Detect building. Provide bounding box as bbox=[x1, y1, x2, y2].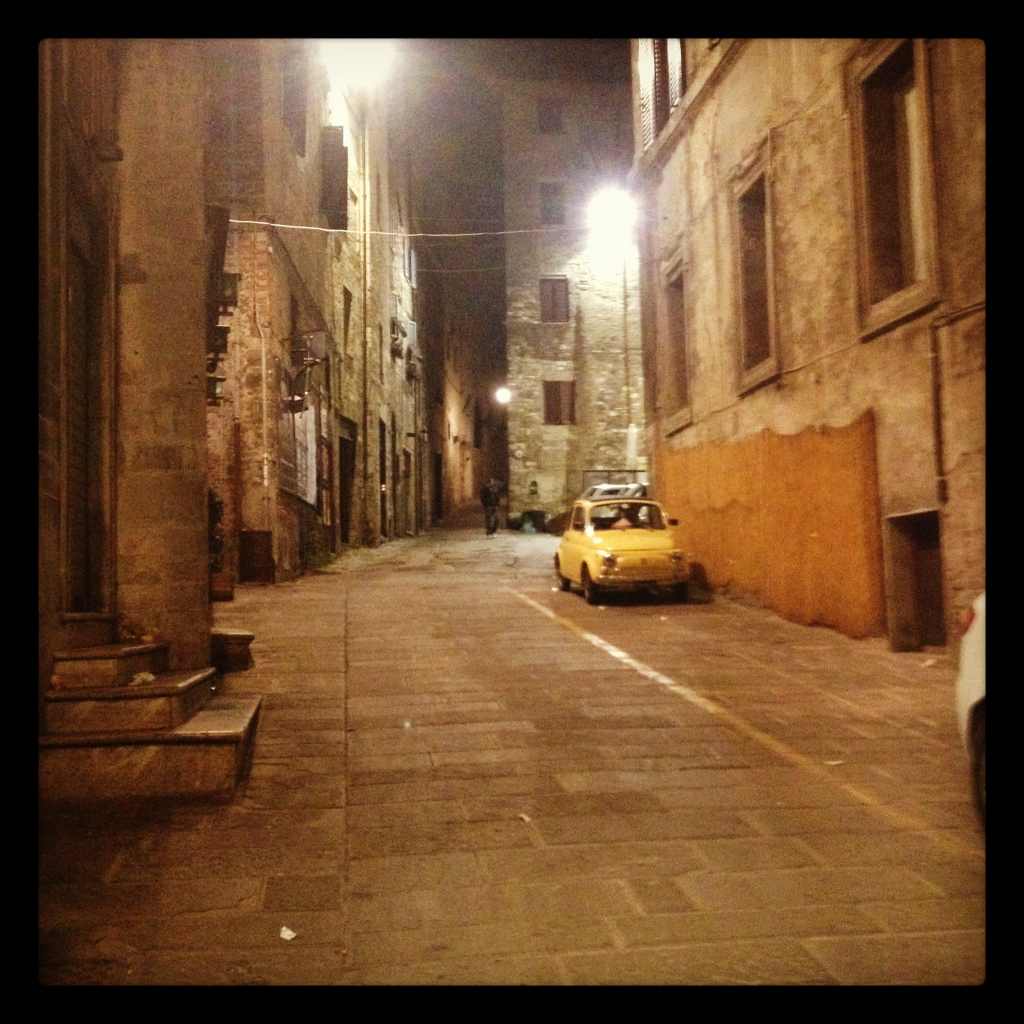
bbox=[501, 26, 657, 521].
